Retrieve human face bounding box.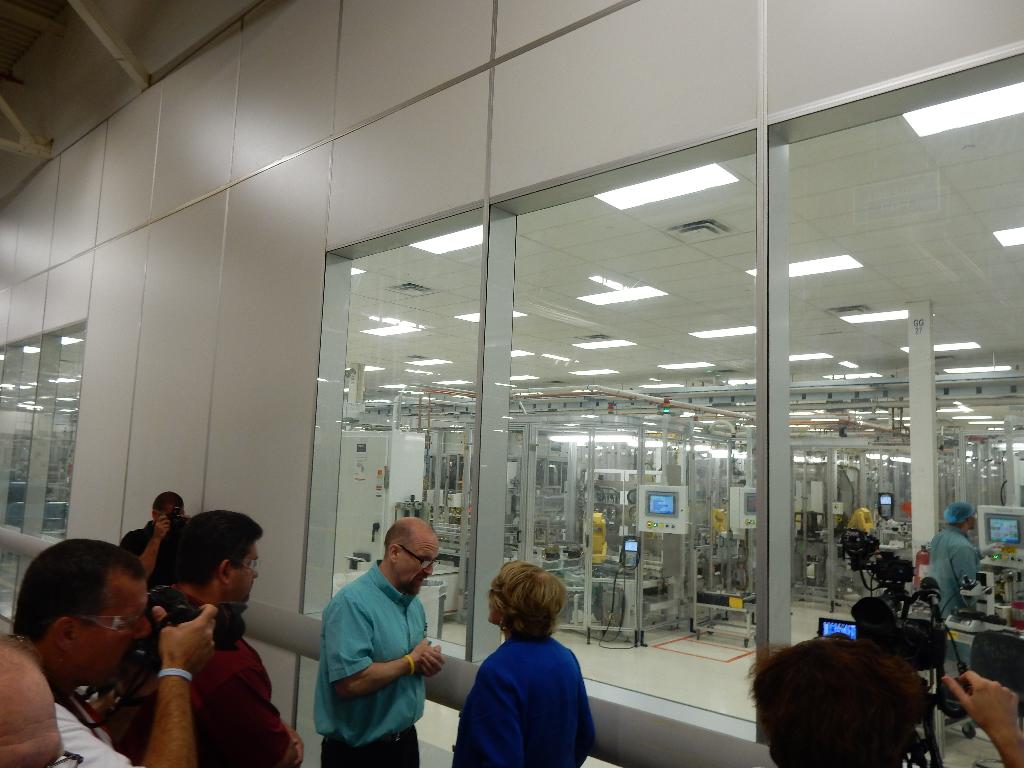
Bounding box: x1=399 y1=539 x2=440 y2=595.
